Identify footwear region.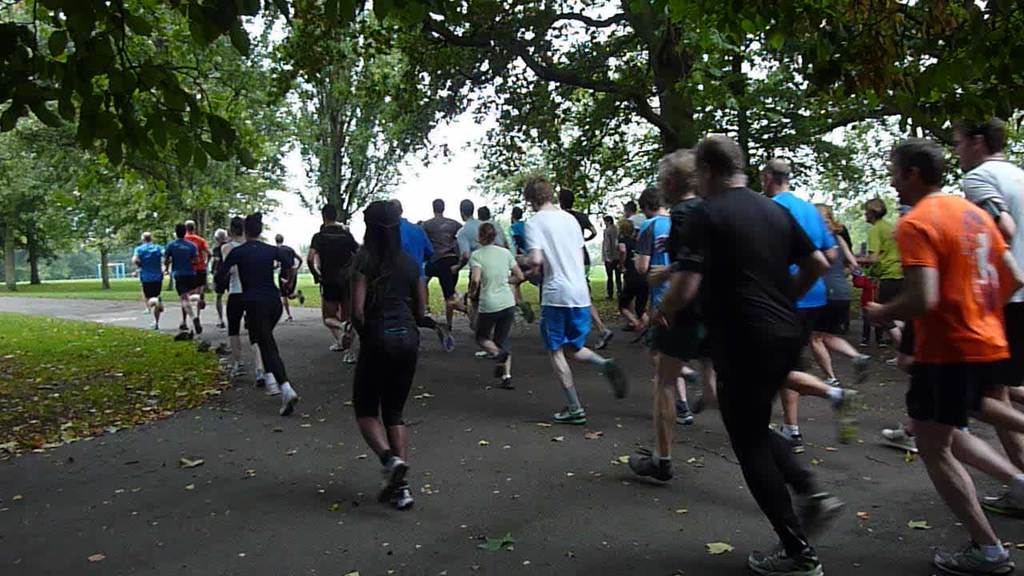
Region: crop(395, 479, 416, 511).
